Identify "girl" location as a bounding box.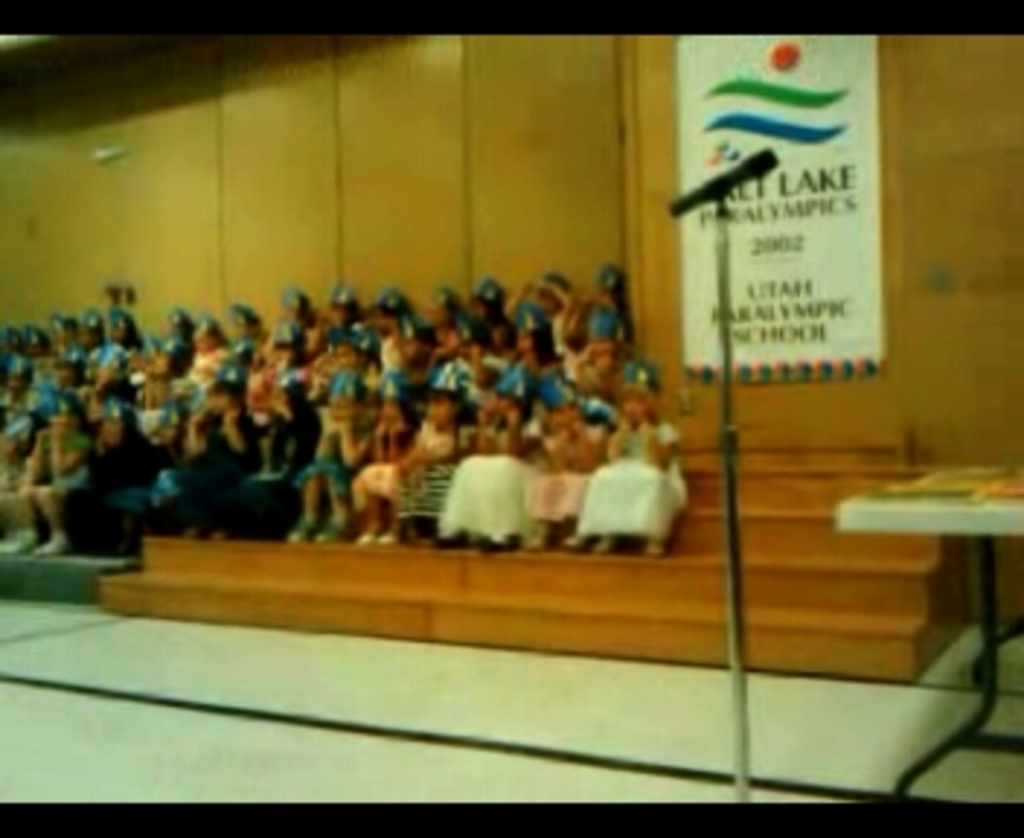
157, 317, 192, 372.
